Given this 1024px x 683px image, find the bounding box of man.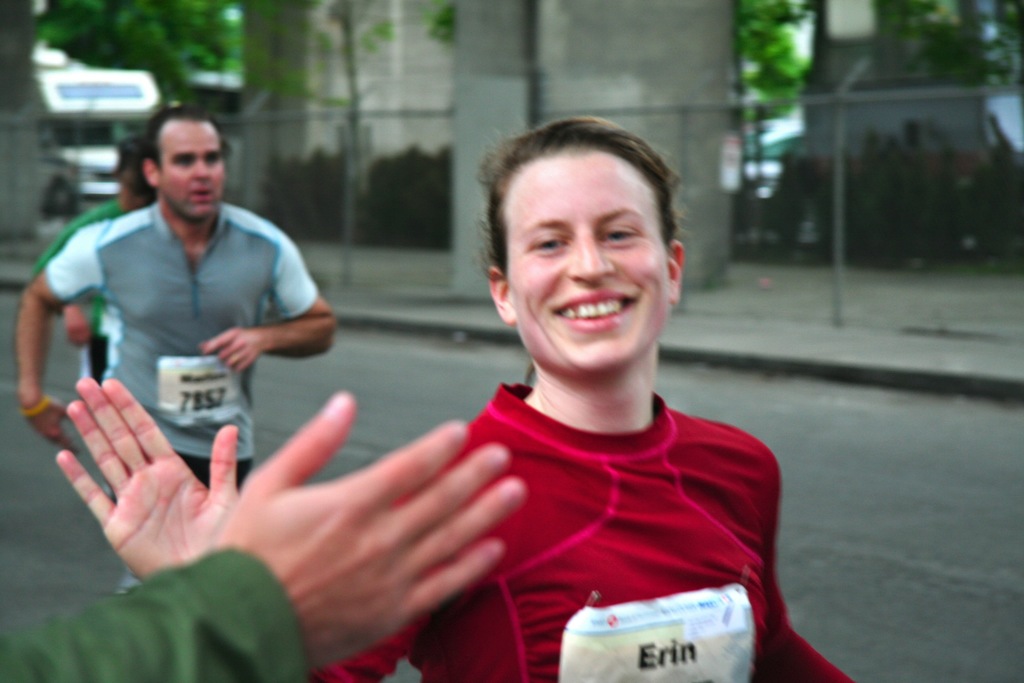
{"left": 24, "top": 145, "right": 156, "bottom": 433}.
